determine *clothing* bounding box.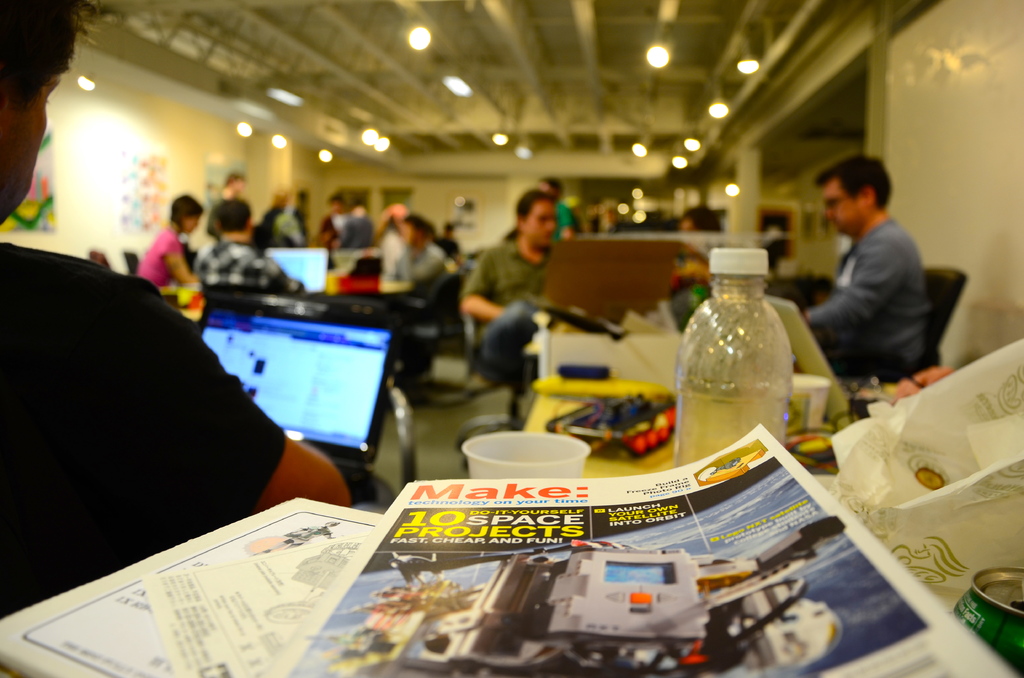
Determined: <box>342,217,369,245</box>.
